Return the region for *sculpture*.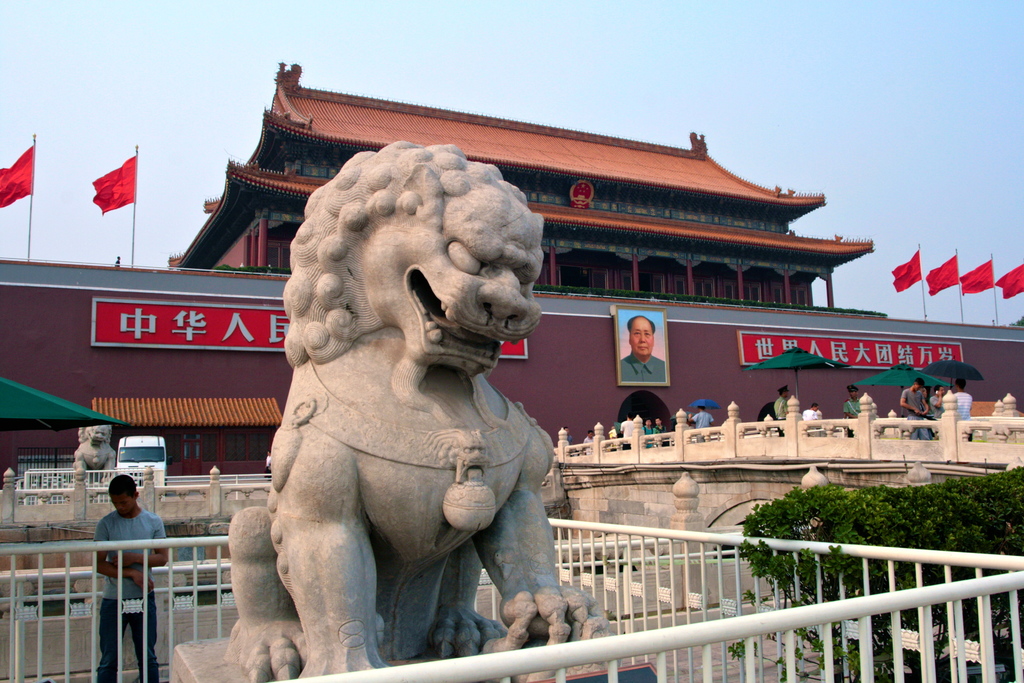
233/130/573/679.
